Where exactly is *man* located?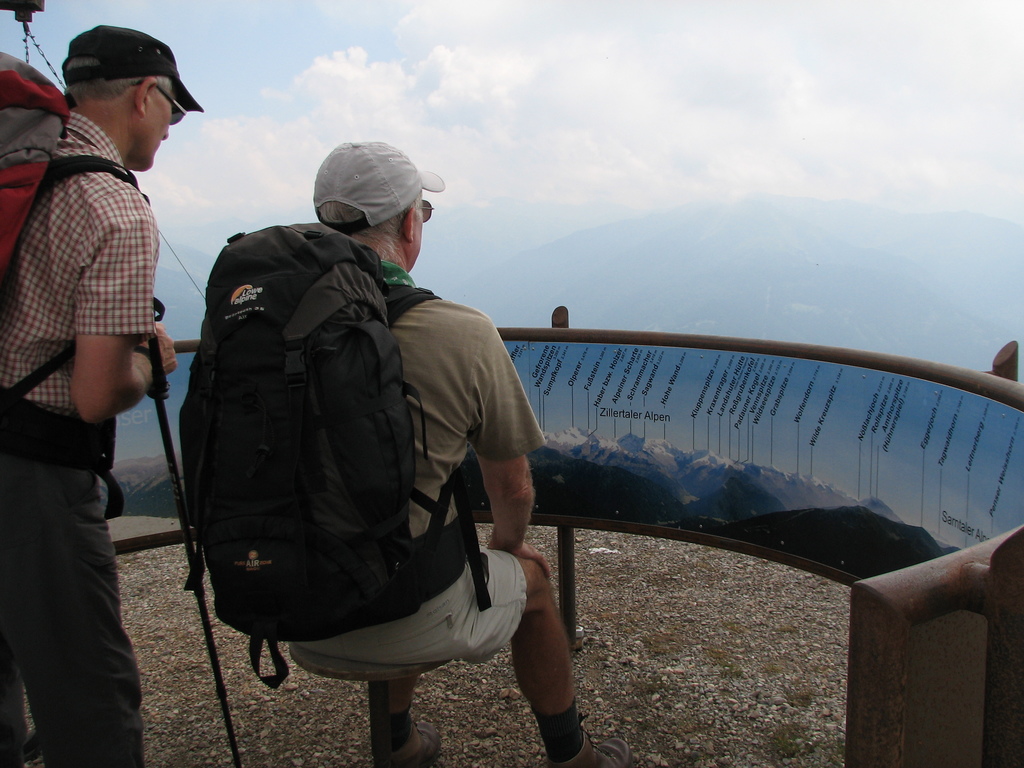
Its bounding box is x1=7 y1=0 x2=195 y2=732.
